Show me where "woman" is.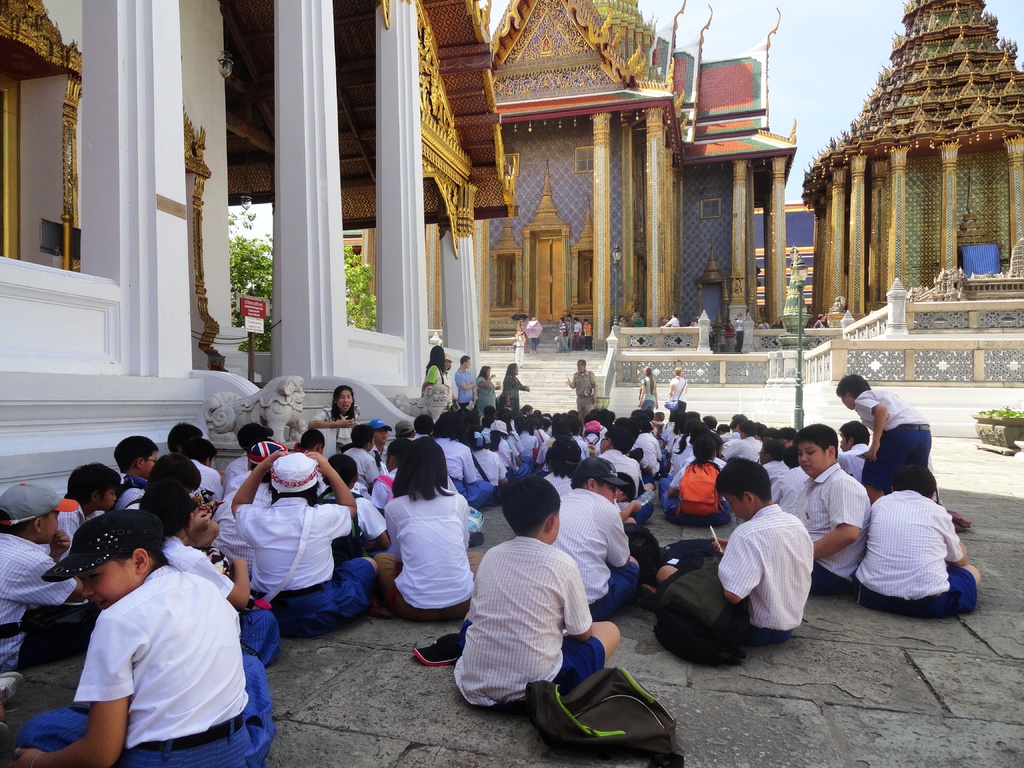
"woman" is at [372, 431, 484, 623].
